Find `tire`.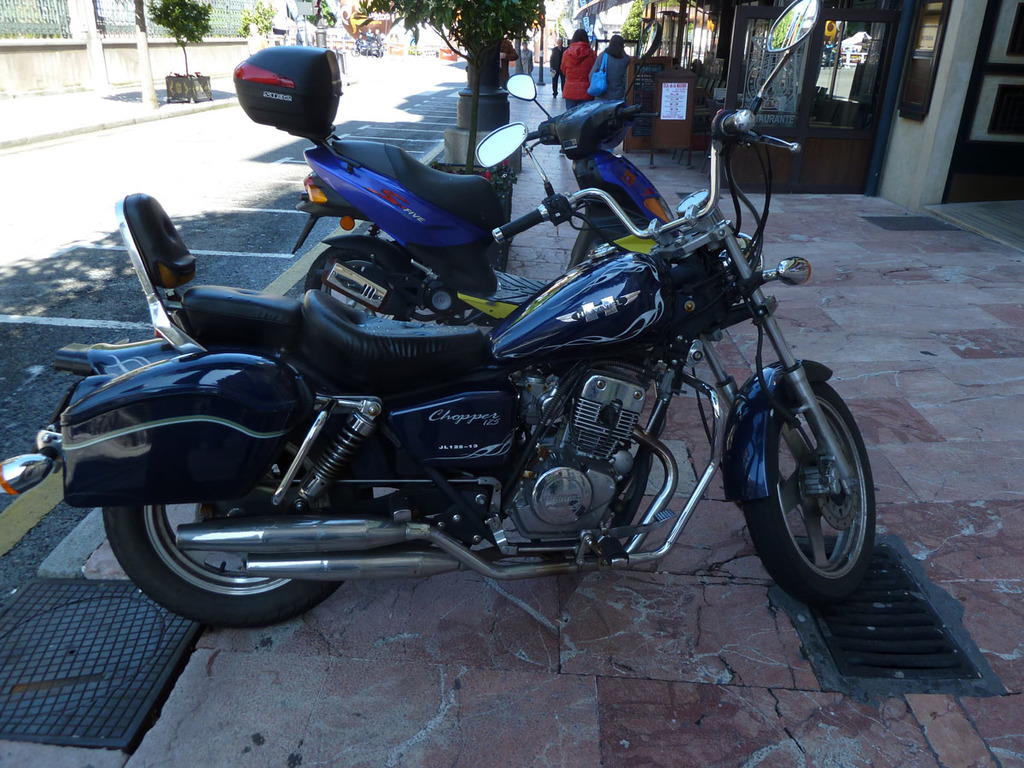
305,247,416,323.
